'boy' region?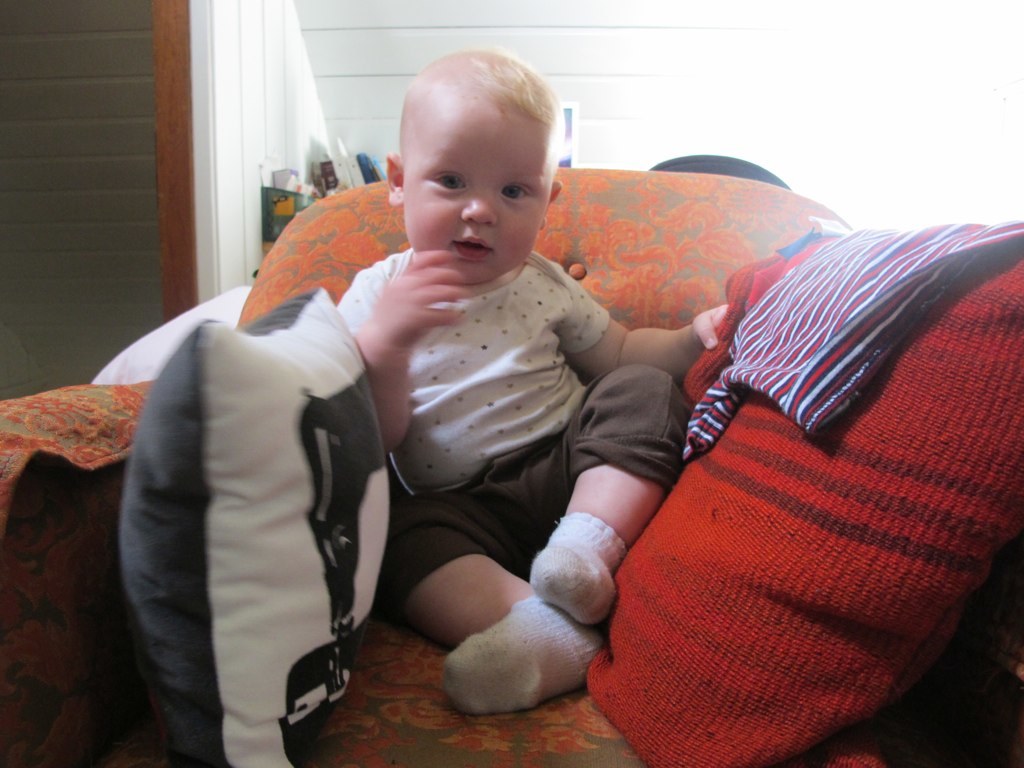
bbox=[288, 16, 668, 731]
